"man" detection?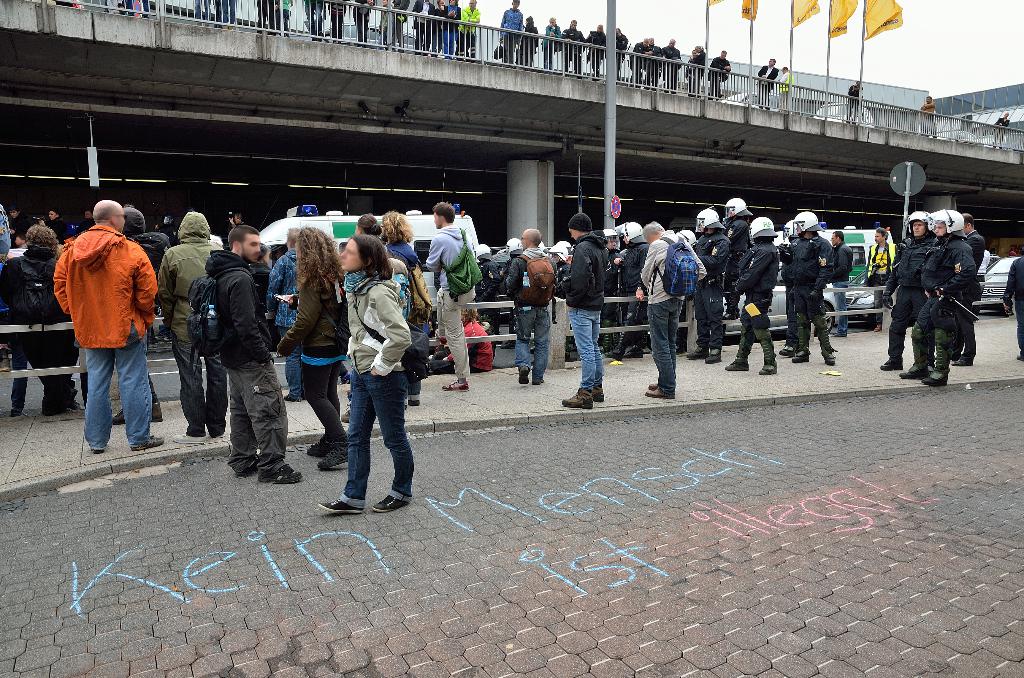
[783,62,791,108]
